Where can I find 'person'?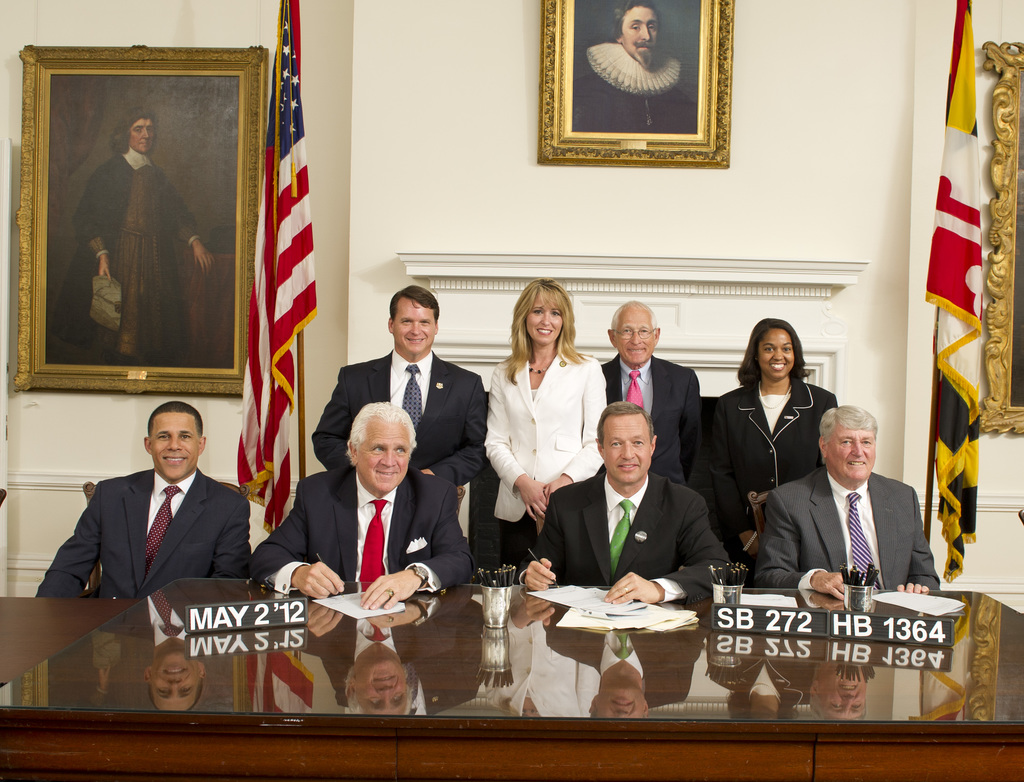
You can find it at (x1=243, y1=394, x2=475, y2=611).
